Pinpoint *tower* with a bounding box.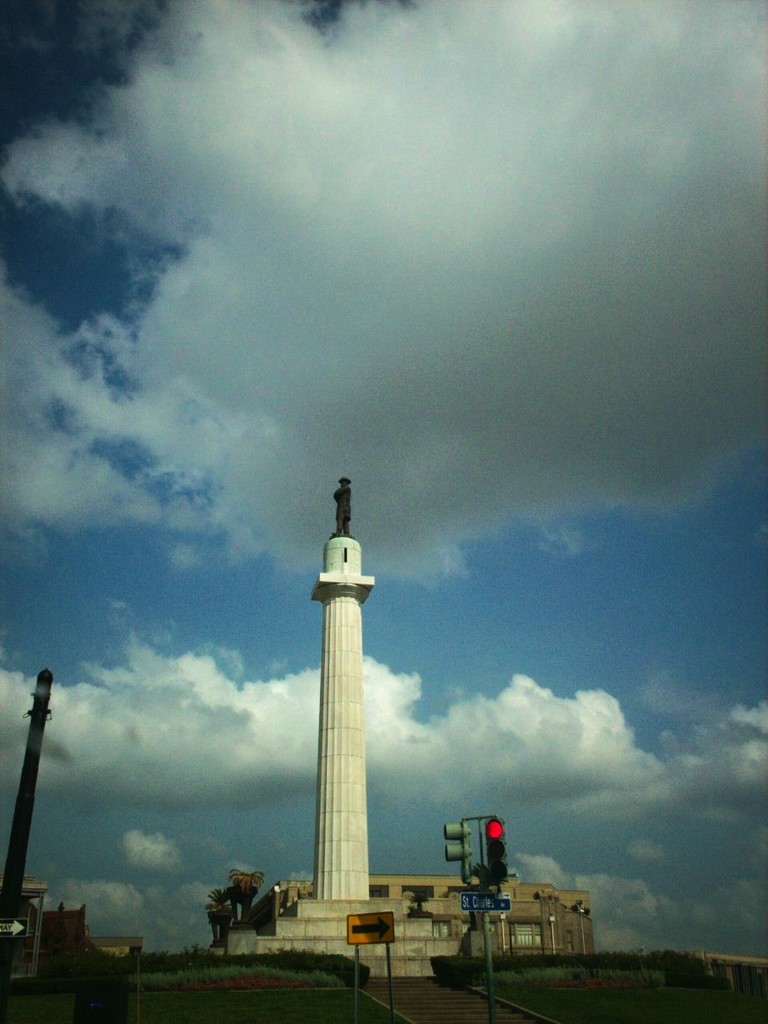
Rect(260, 470, 451, 916).
